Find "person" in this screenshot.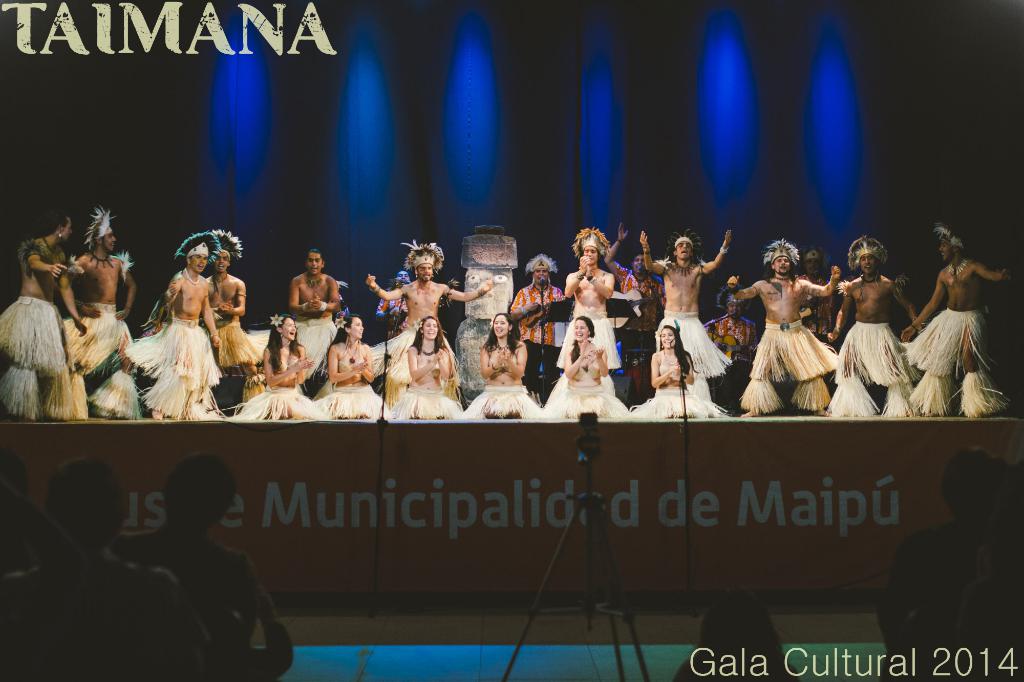
The bounding box for "person" is [728,239,841,414].
